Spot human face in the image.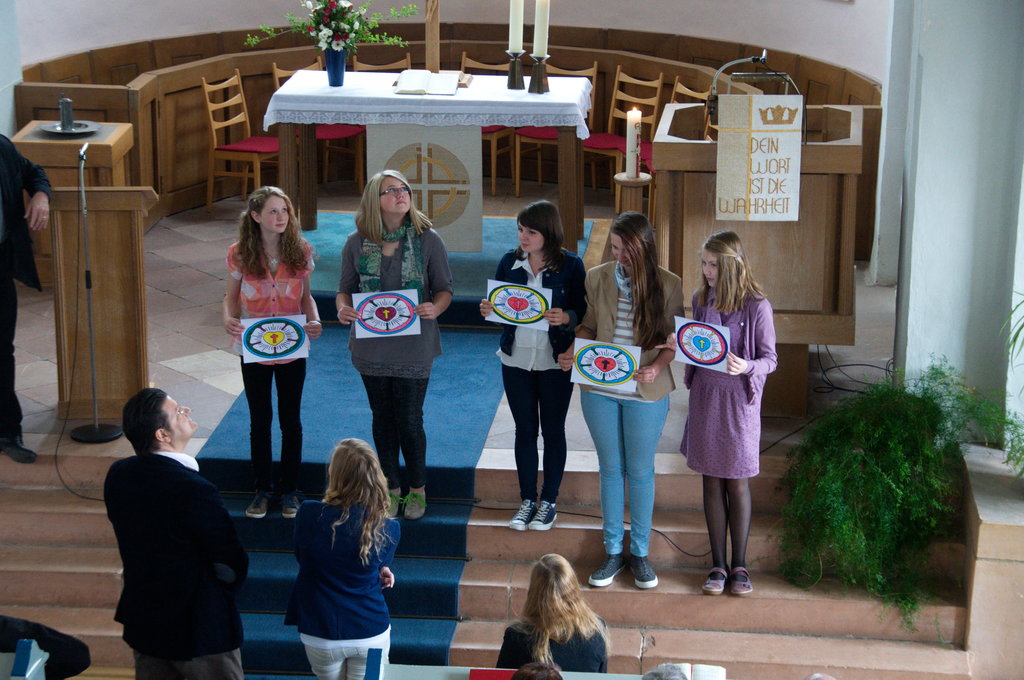
human face found at locate(518, 222, 545, 254).
